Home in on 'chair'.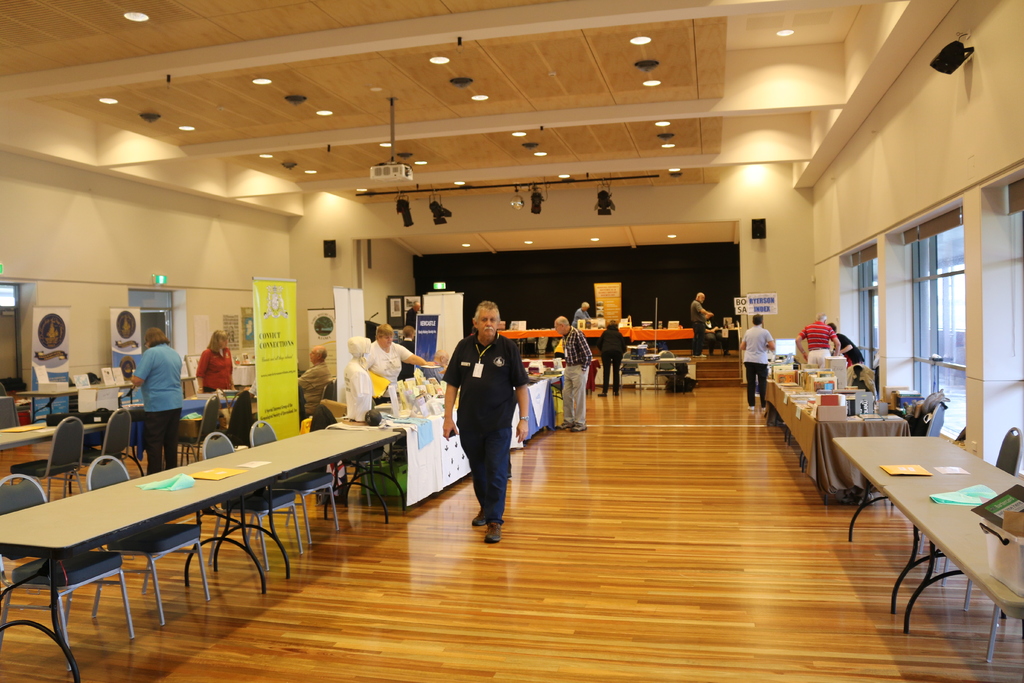
Homed in at region(225, 388, 252, 448).
